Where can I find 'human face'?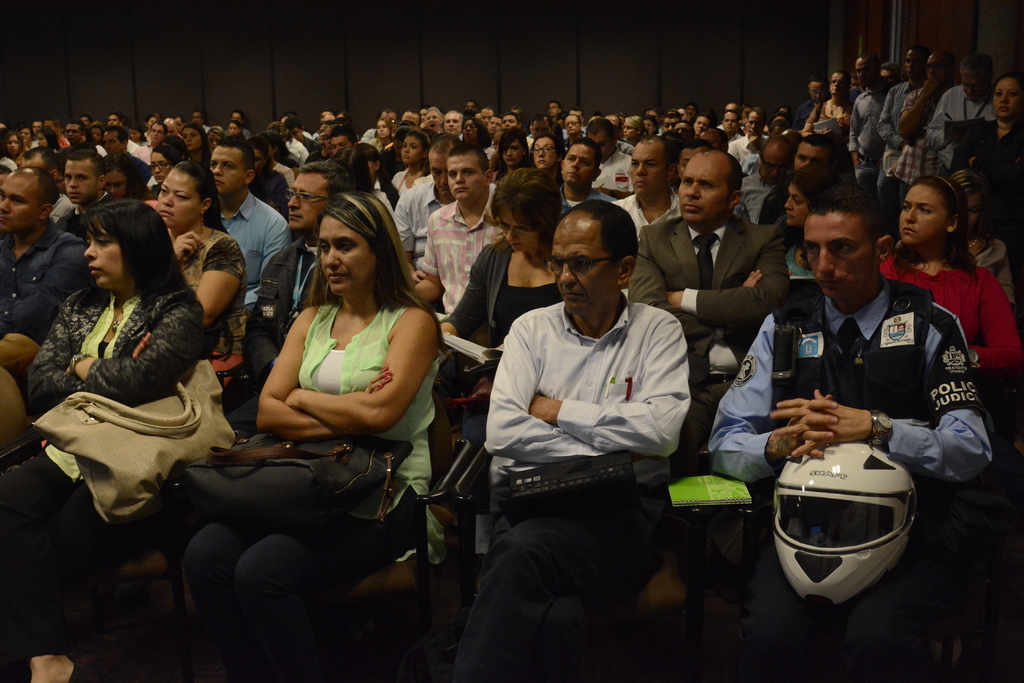
You can find it at [left=559, top=142, right=596, bottom=189].
